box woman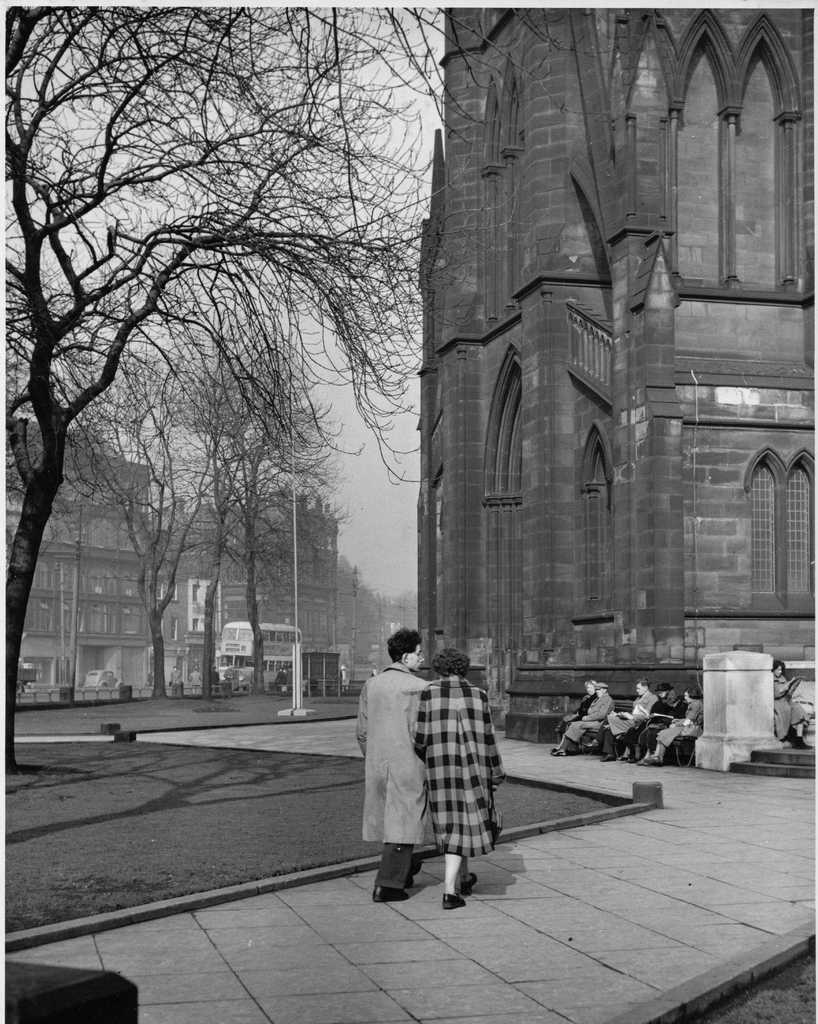
(left=402, top=638, right=505, bottom=911)
